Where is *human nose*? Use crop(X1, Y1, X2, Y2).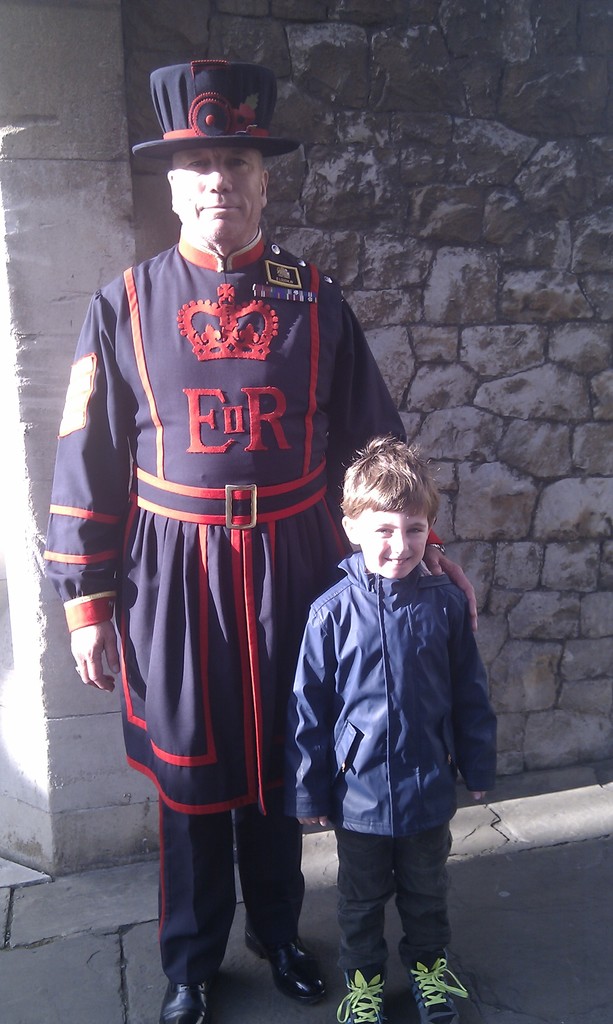
crop(397, 529, 414, 550).
